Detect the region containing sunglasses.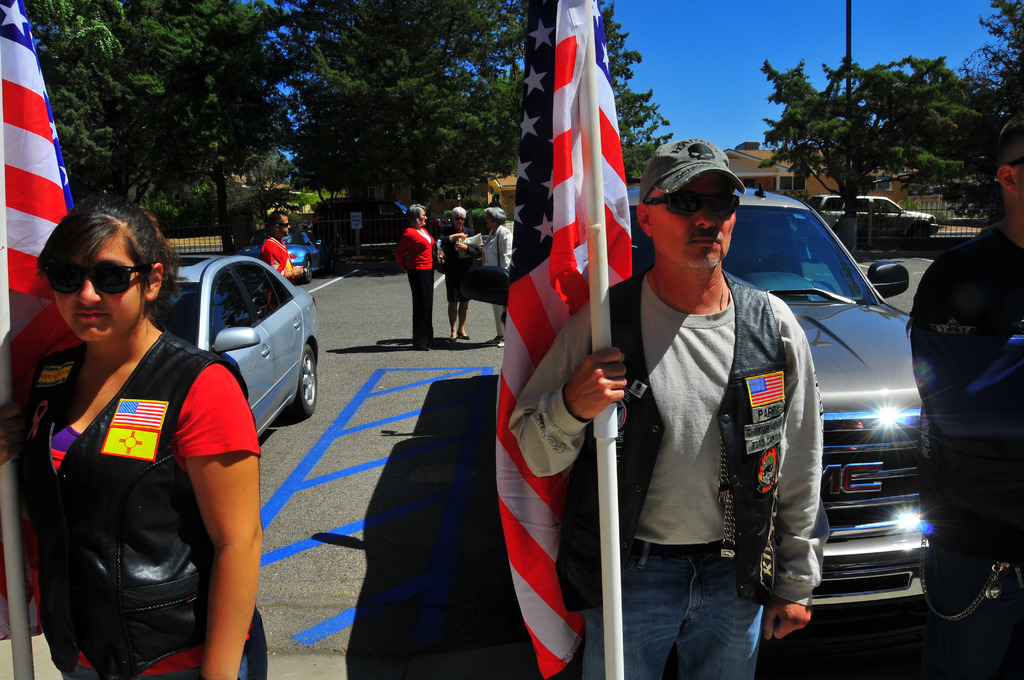
275,222,290,227.
